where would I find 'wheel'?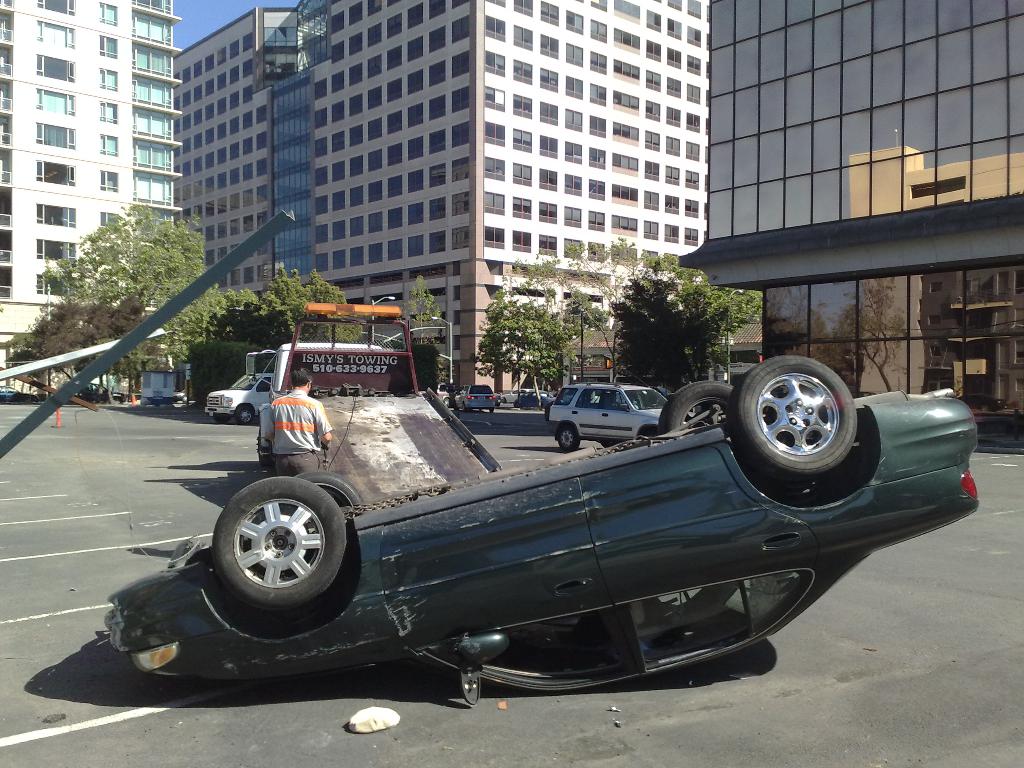
At box=[214, 477, 346, 609].
